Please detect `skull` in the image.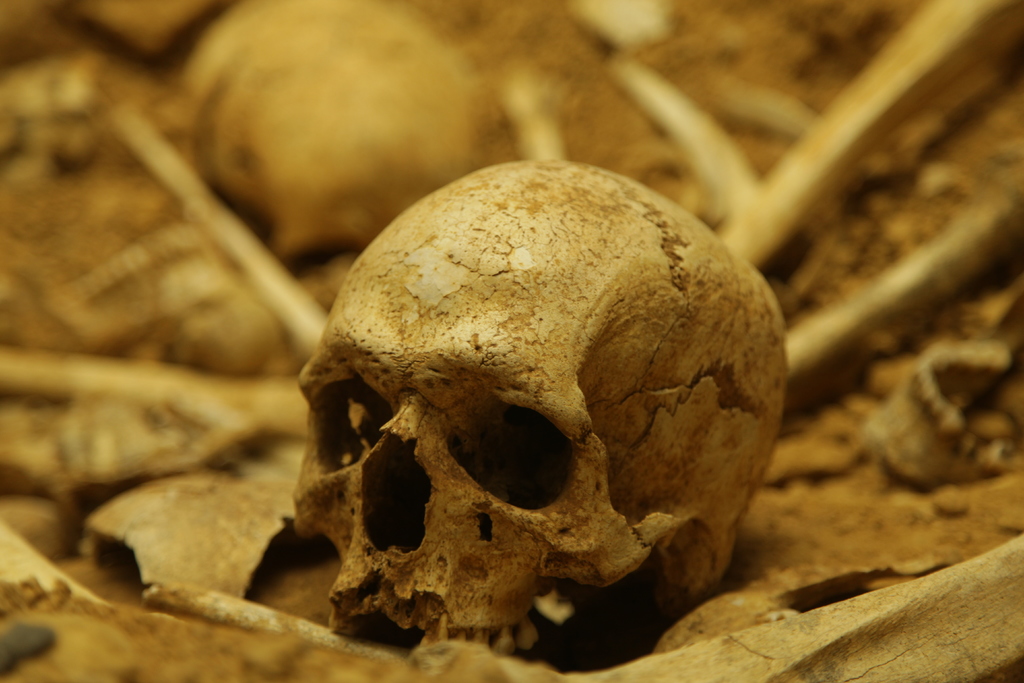
BBox(290, 156, 792, 661).
